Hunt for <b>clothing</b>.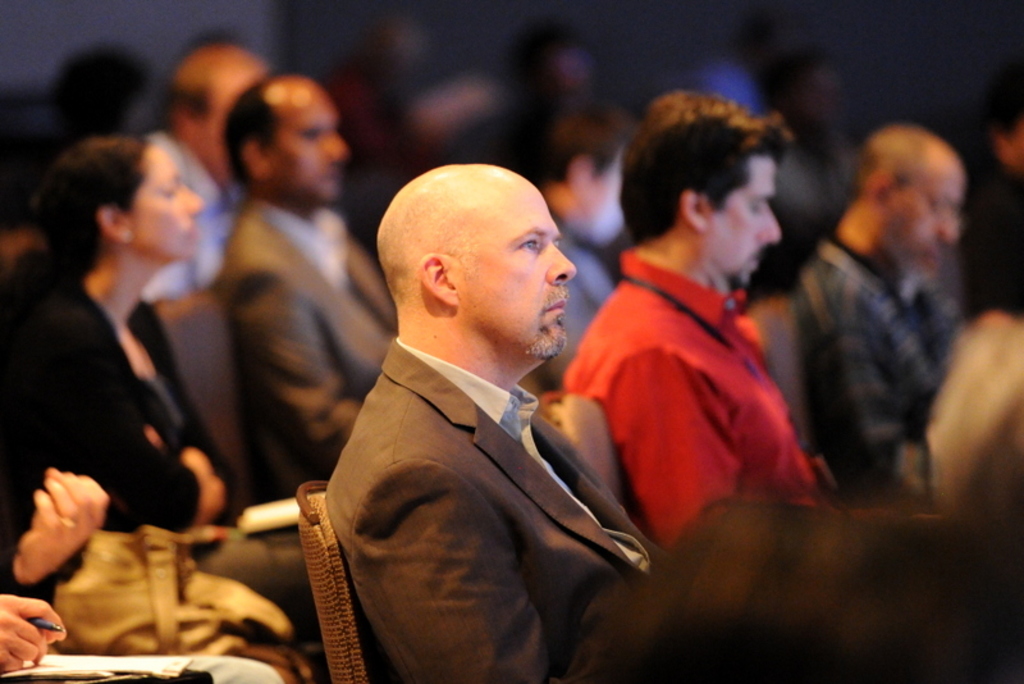
Hunted down at (220,199,398,503).
